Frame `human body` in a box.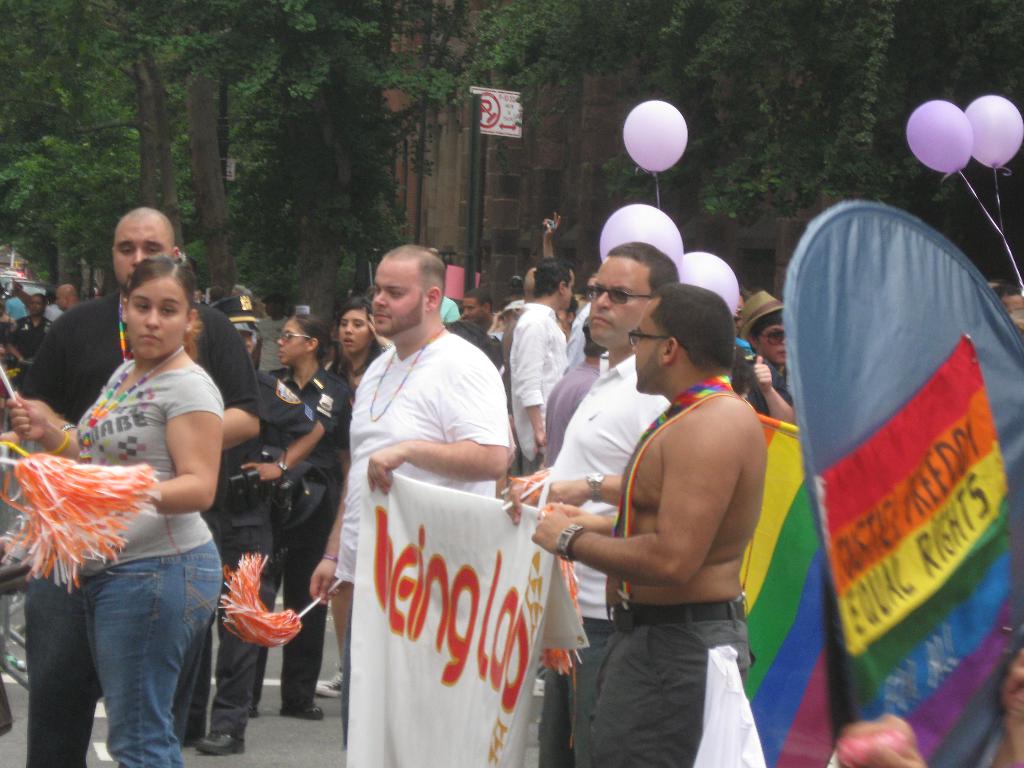
264,362,369,726.
